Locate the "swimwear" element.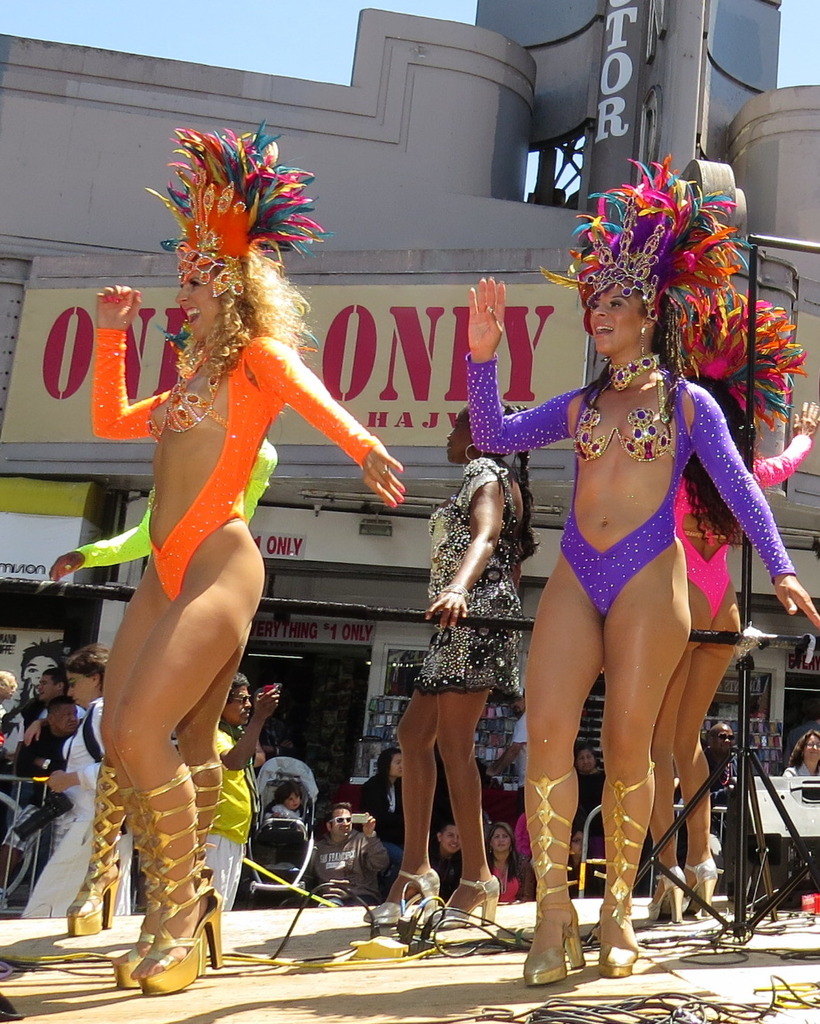
Element bbox: left=674, top=428, right=809, bottom=634.
